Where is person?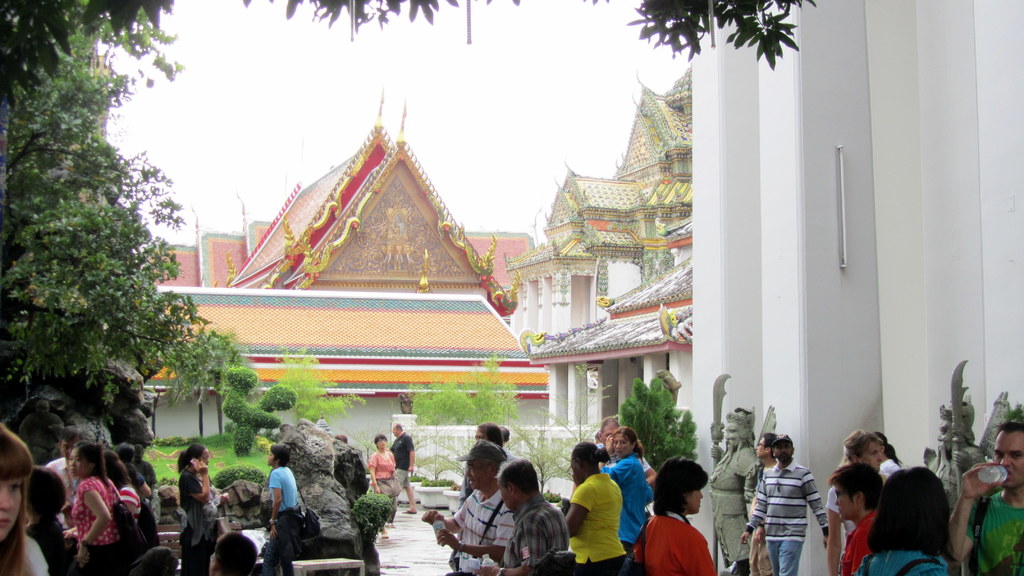
crop(385, 424, 419, 517).
